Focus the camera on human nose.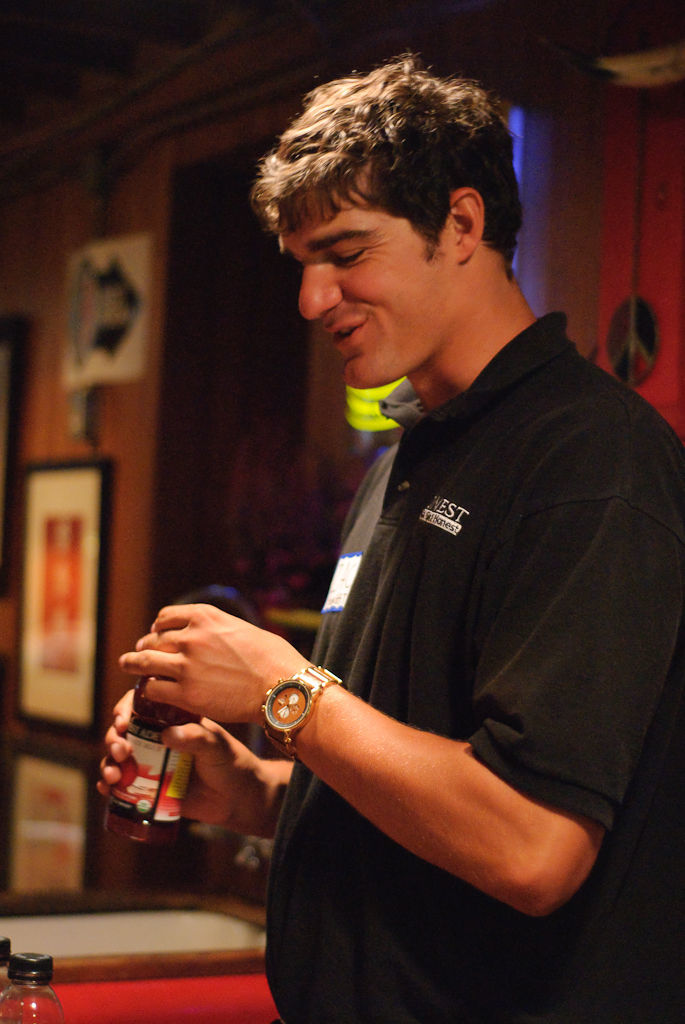
Focus region: select_region(303, 258, 338, 320).
